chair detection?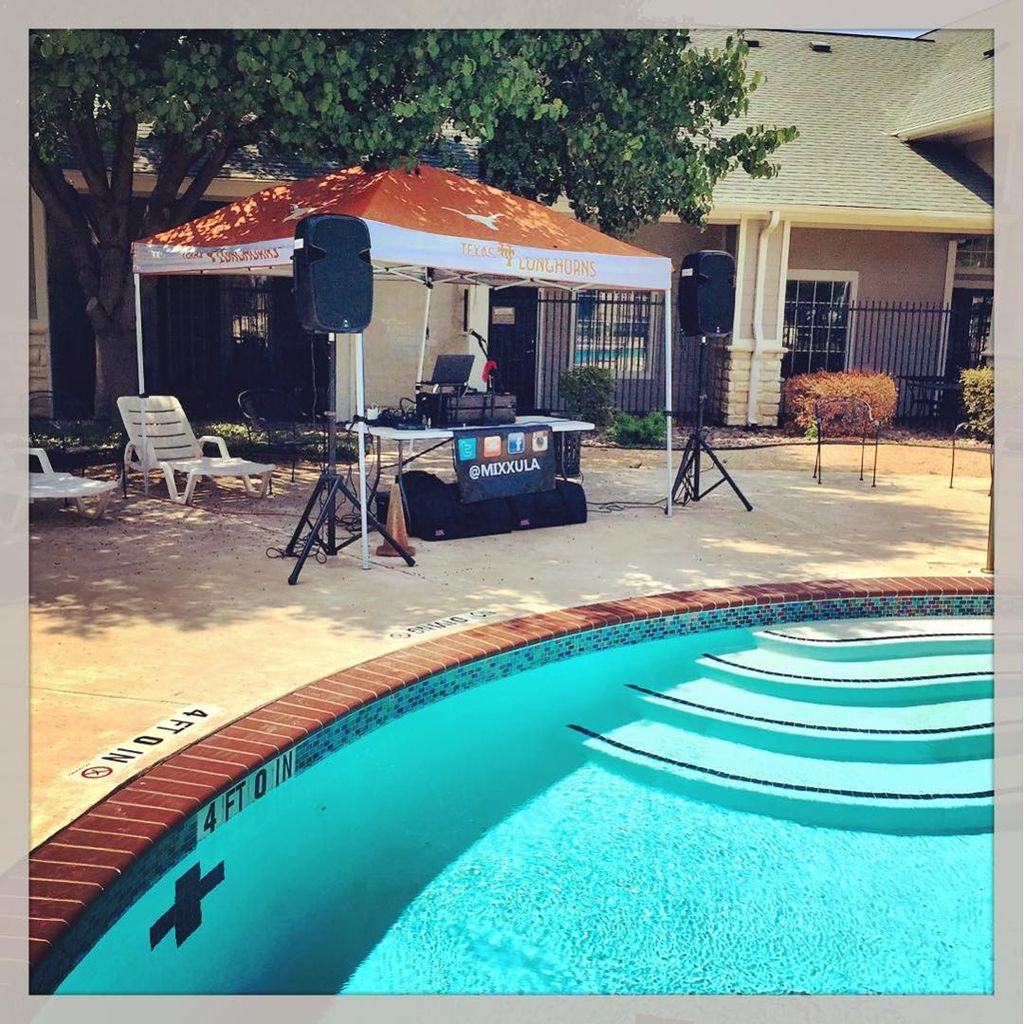
(946,412,993,494)
